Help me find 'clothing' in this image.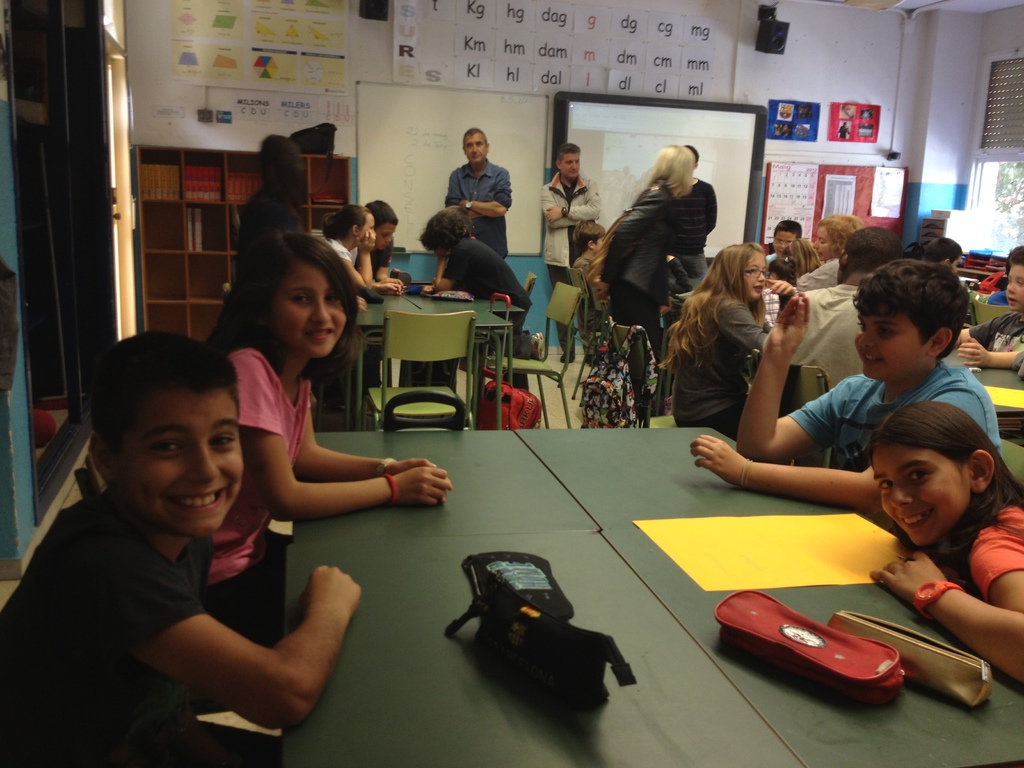
Found it: x1=438, y1=239, x2=531, y2=363.
